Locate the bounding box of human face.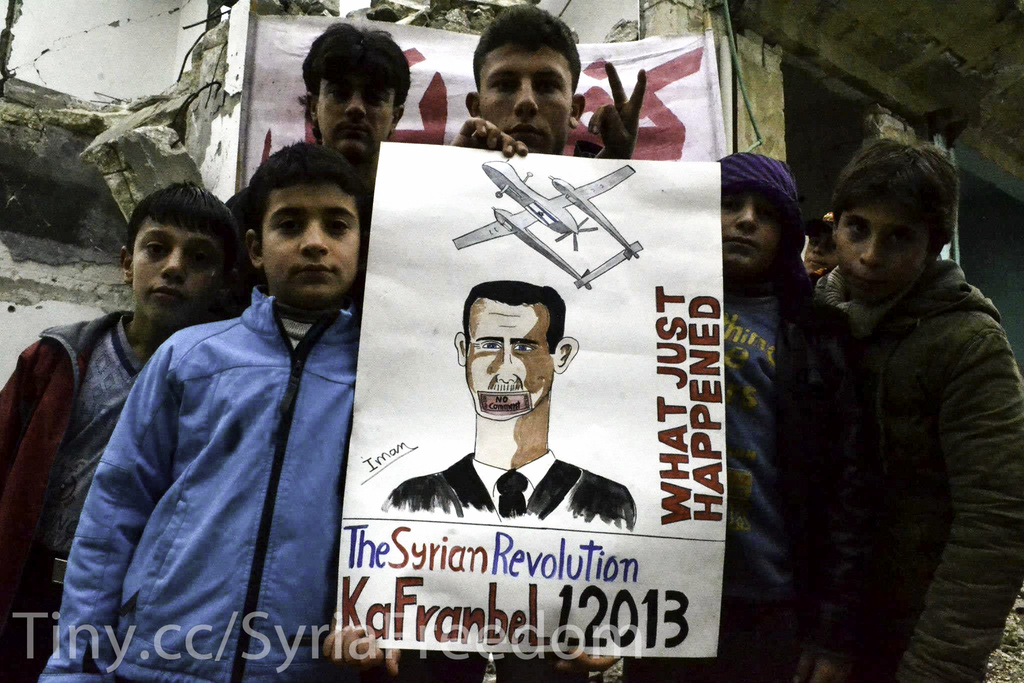
Bounding box: BBox(477, 45, 575, 152).
